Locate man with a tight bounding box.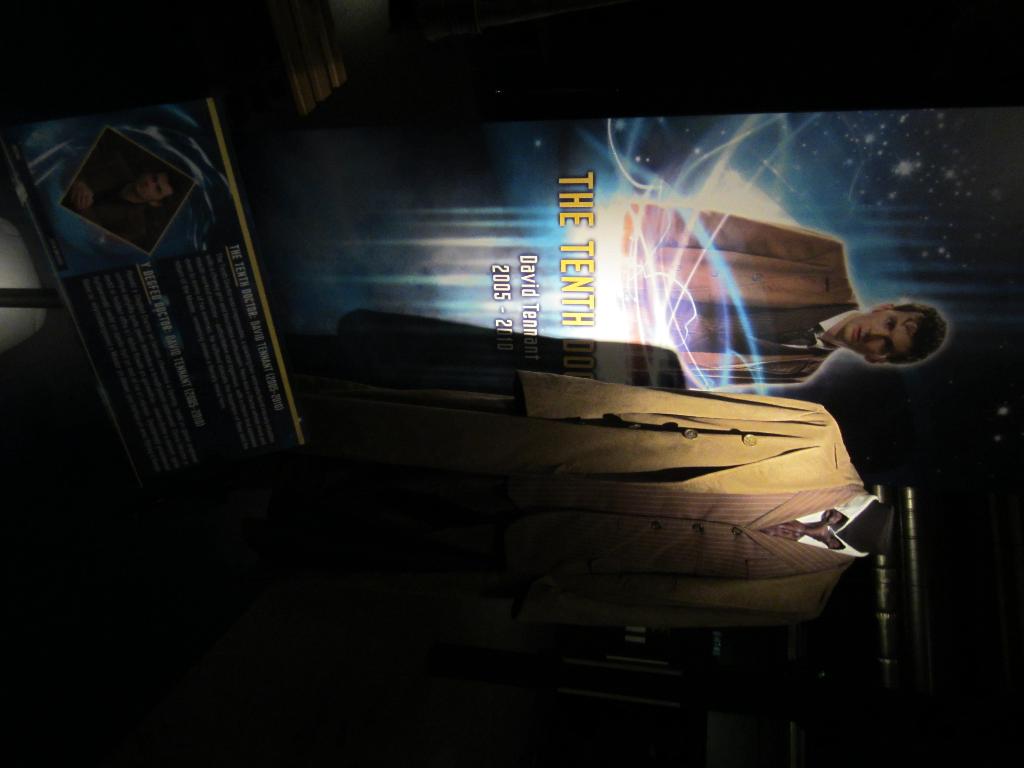
{"left": 613, "top": 189, "right": 952, "bottom": 396}.
